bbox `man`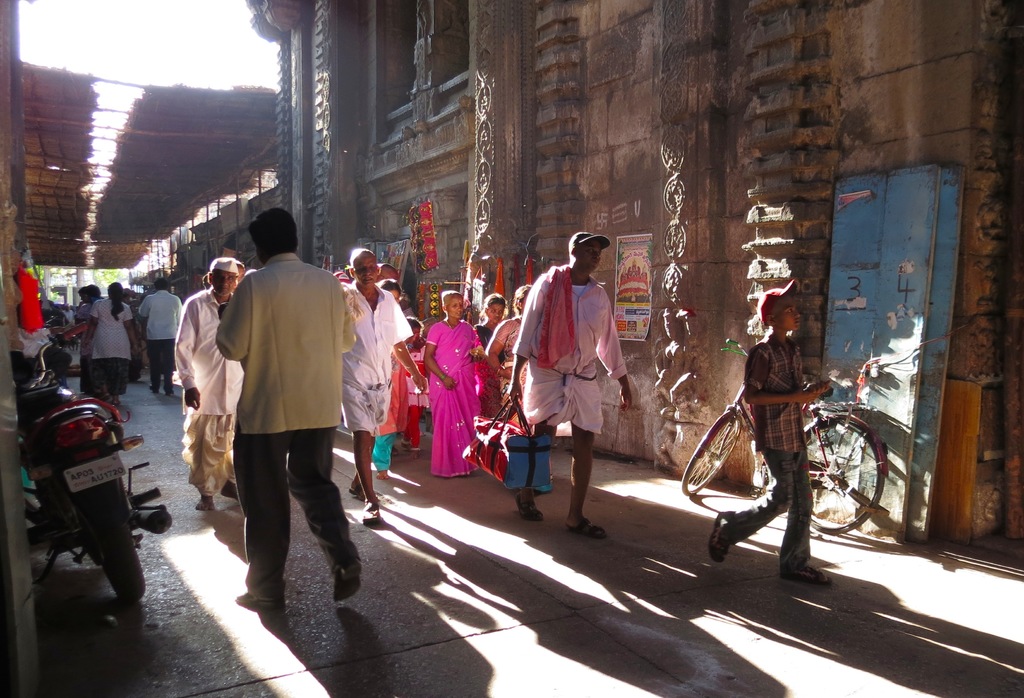
202 201 366 613
